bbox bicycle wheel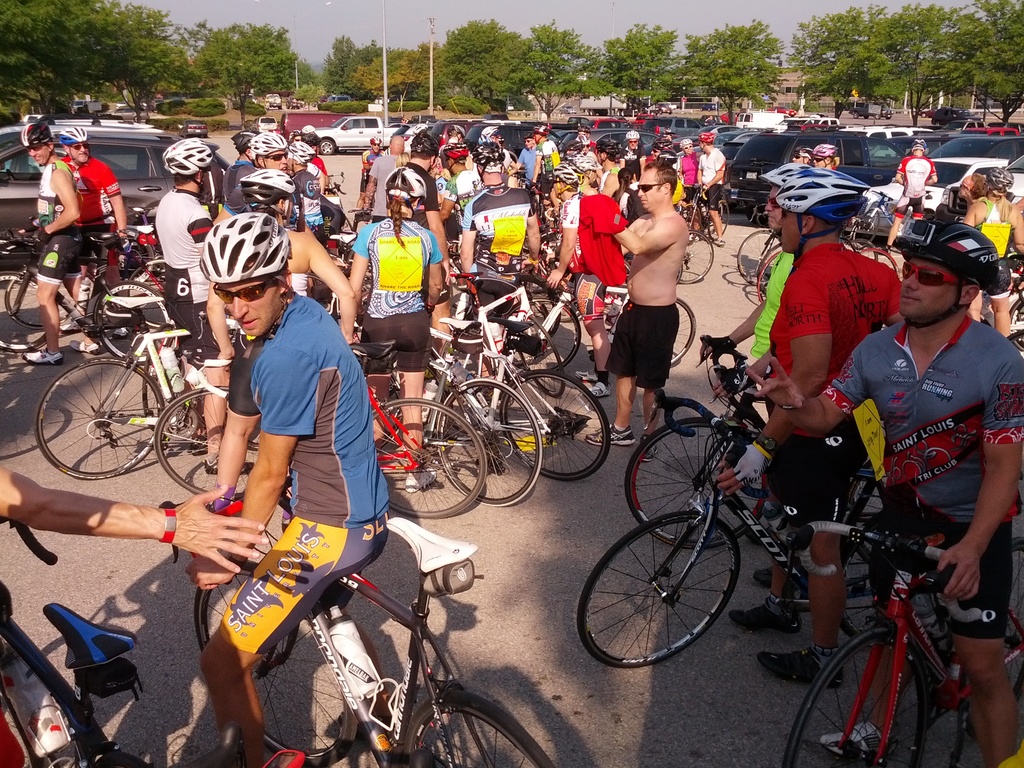
<box>852,207,876,247</box>
